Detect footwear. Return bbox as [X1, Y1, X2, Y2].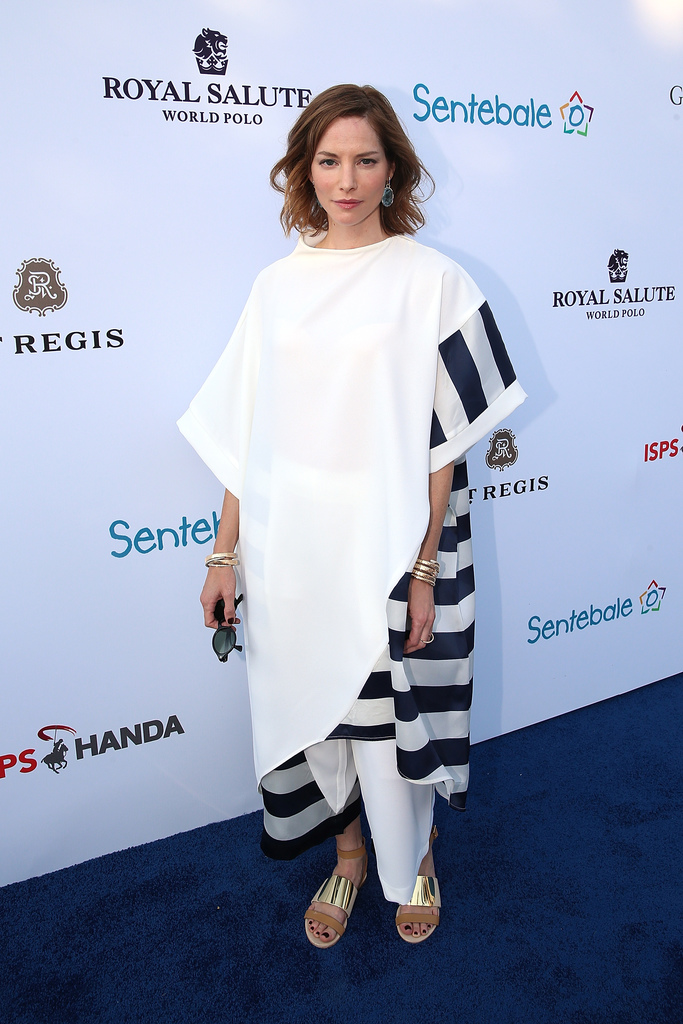
[310, 860, 378, 963].
